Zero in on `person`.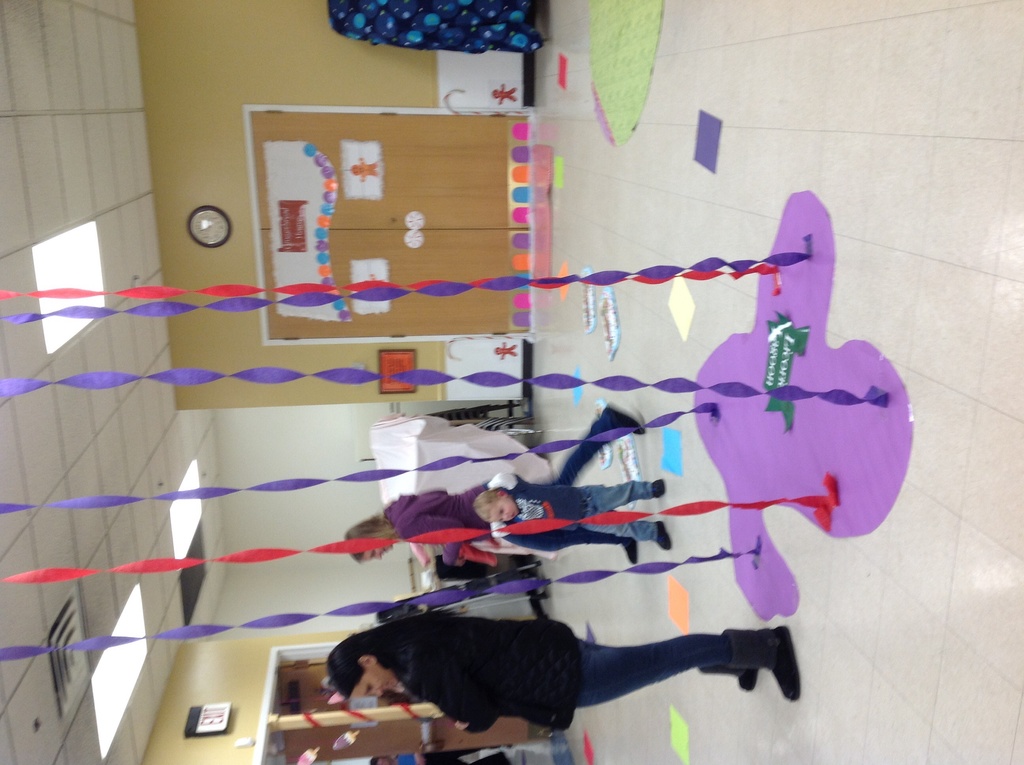
Zeroed in: 329, 610, 801, 739.
